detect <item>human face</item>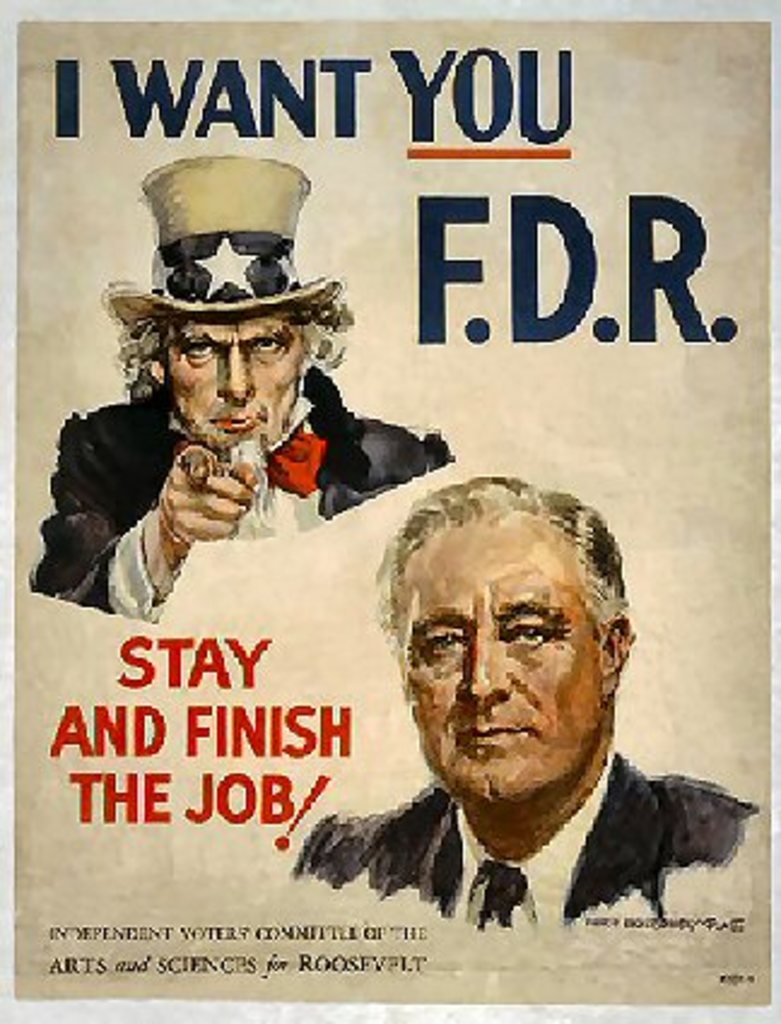
box(157, 318, 301, 455)
